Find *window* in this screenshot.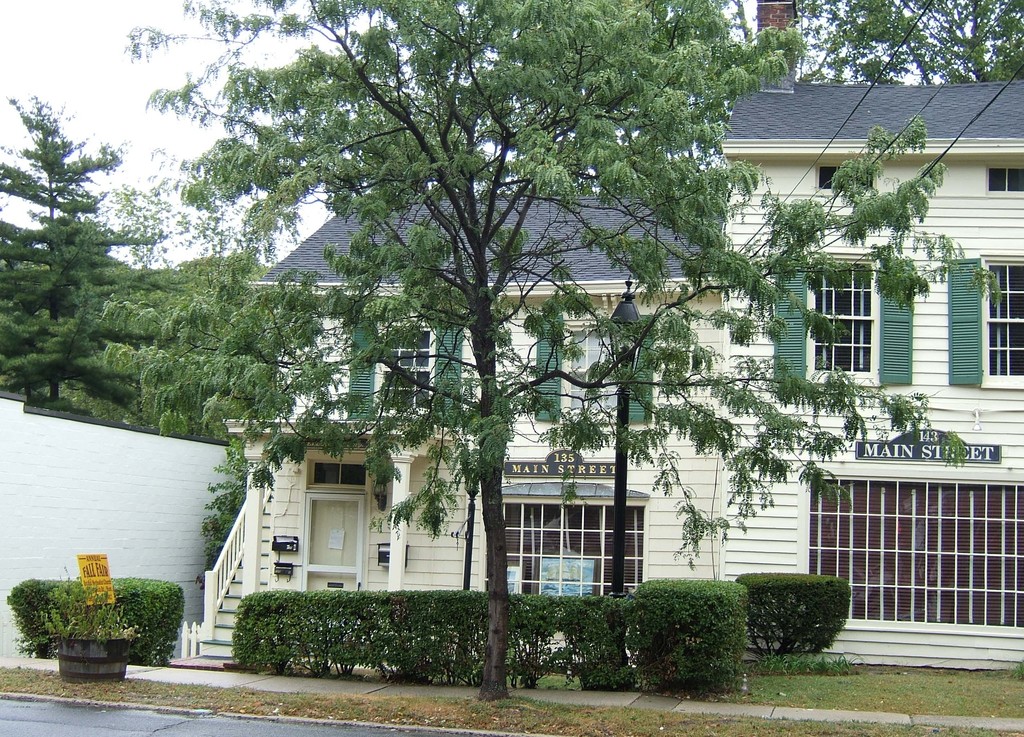
The bounding box for *window* is {"x1": 817, "y1": 166, "x2": 874, "y2": 186}.
